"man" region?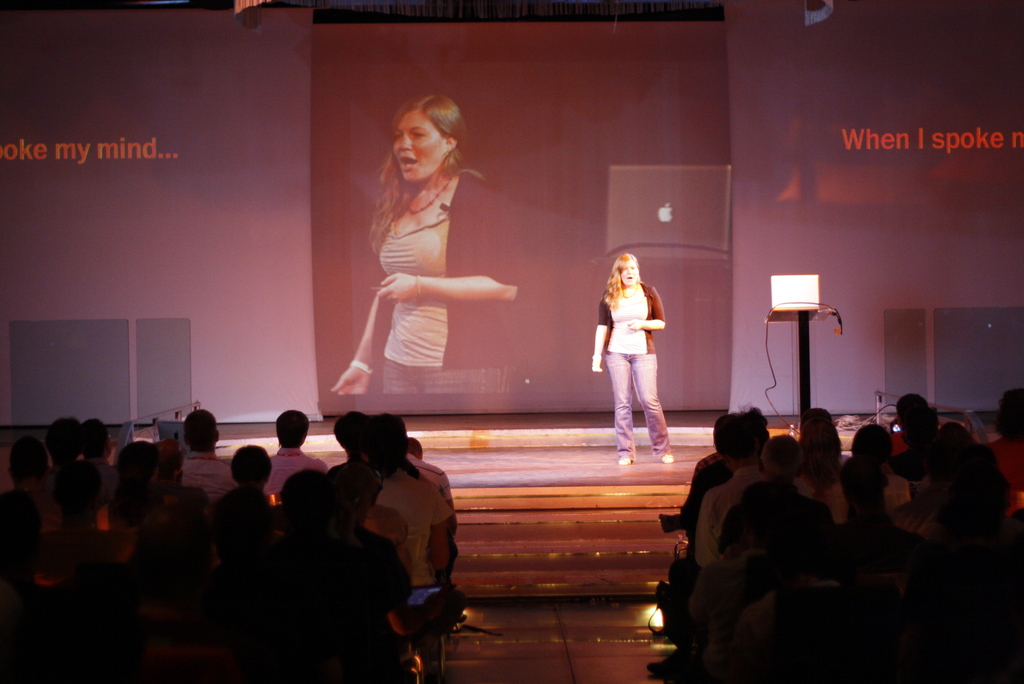
262 406 327 500
